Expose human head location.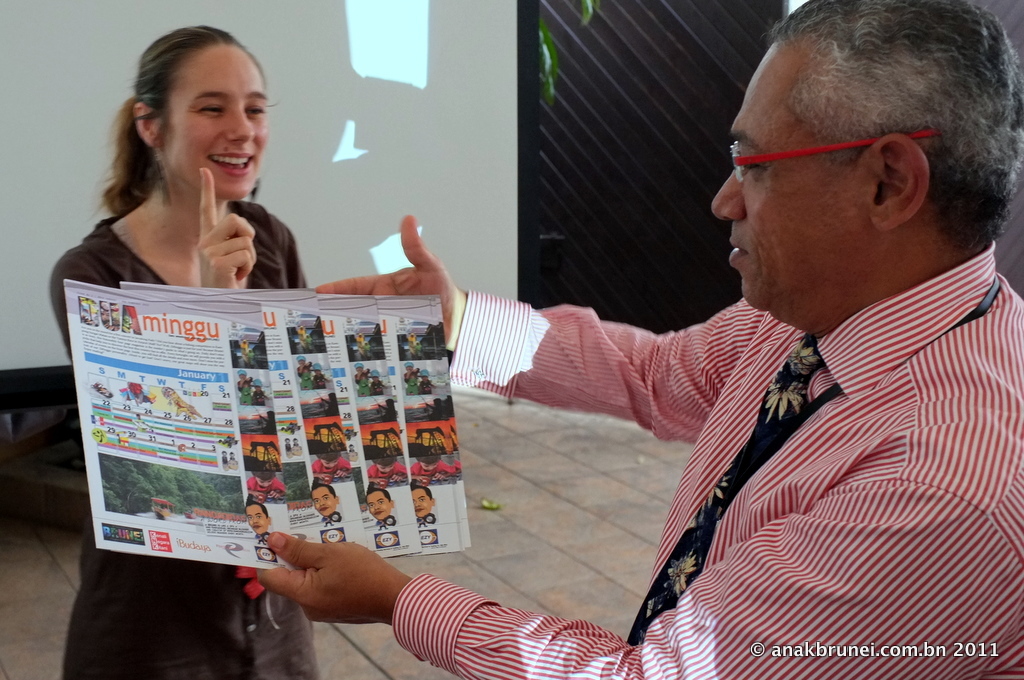
Exposed at 245/502/271/537.
